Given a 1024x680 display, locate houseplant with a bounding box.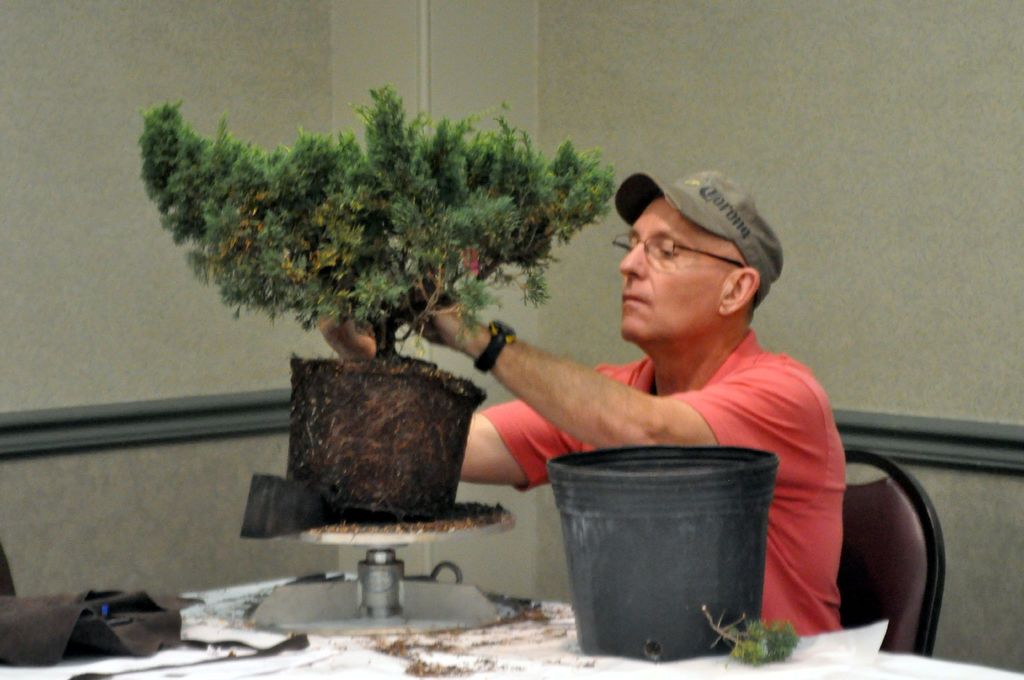
Located: 133, 97, 621, 539.
